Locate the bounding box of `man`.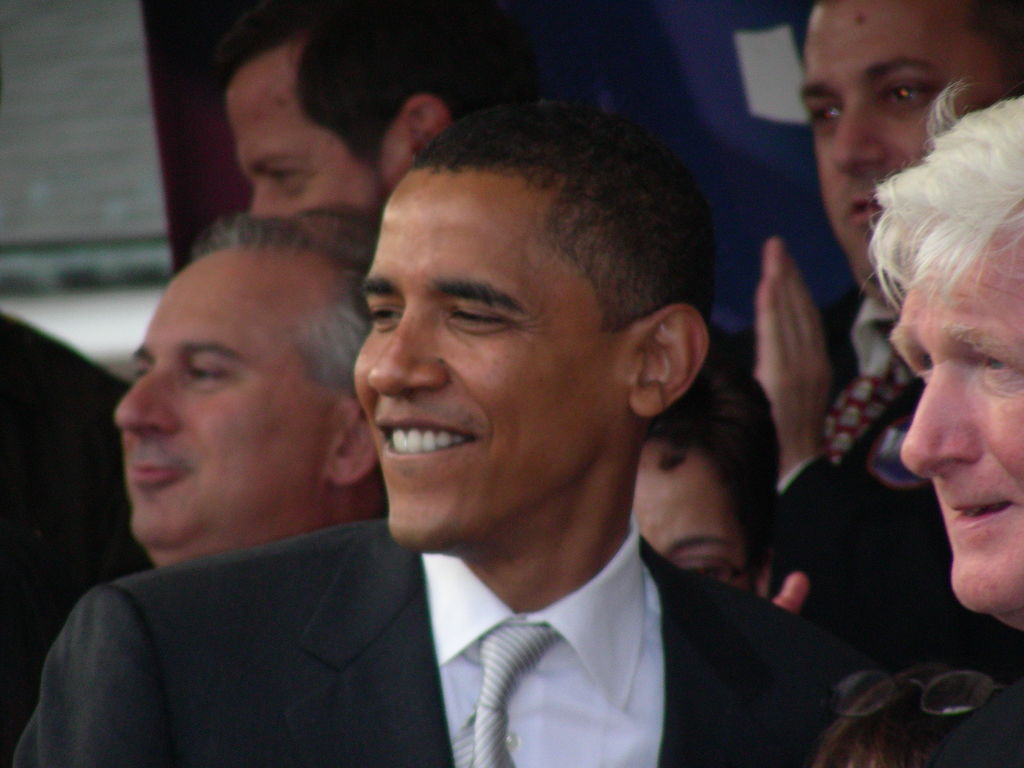
Bounding box: region(218, 2, 461, 233).
